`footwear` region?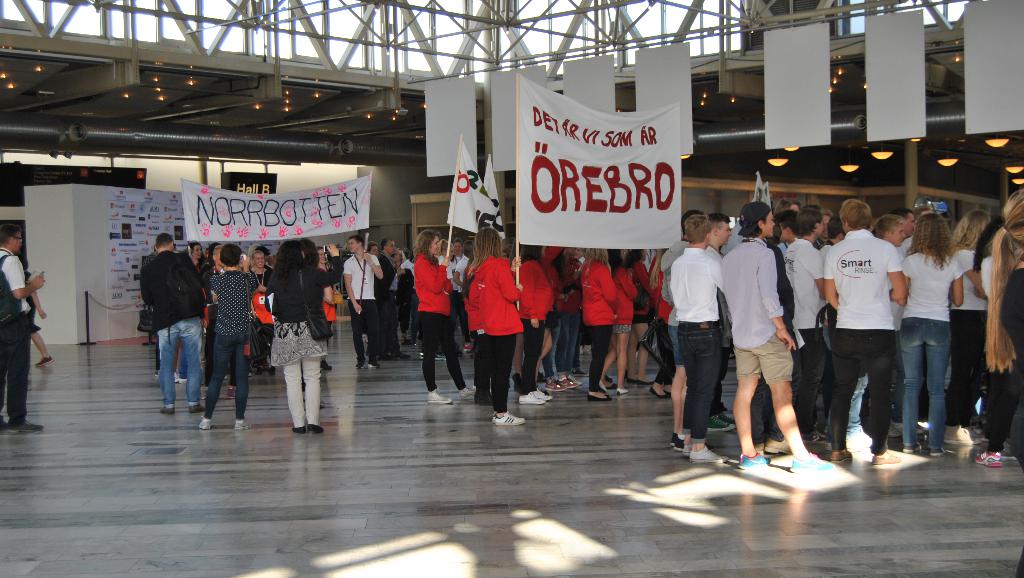
locate(547, 378, 562, 389)
